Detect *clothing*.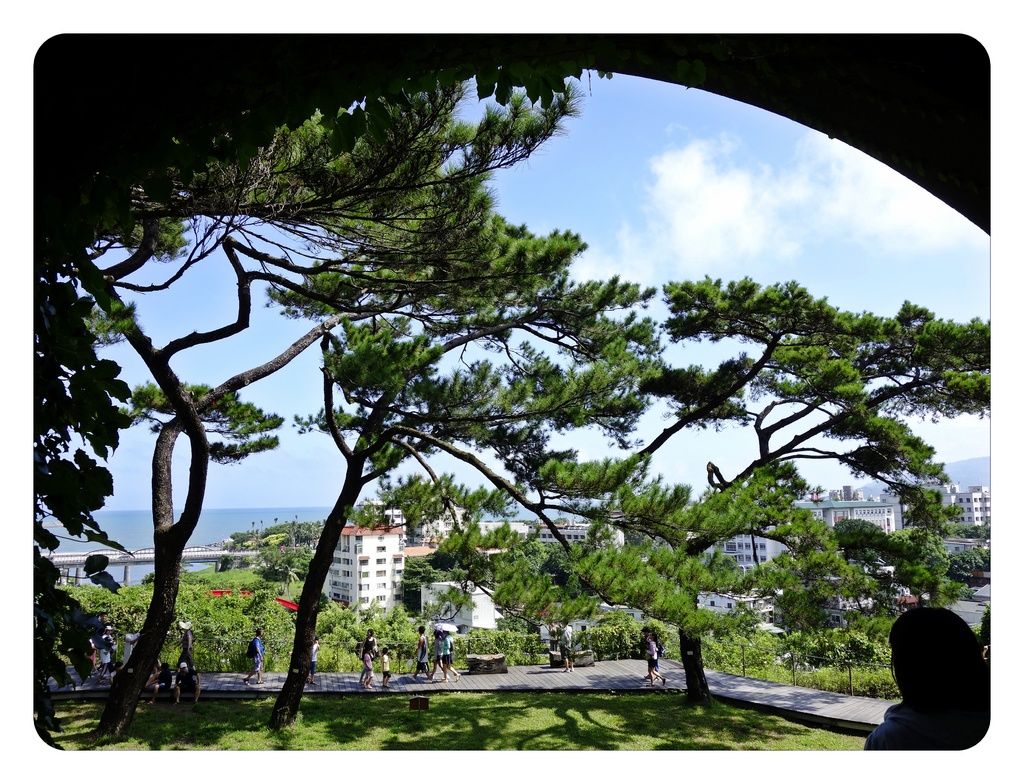
Detected at (left=865, top=695, right=990, bottom=753).
